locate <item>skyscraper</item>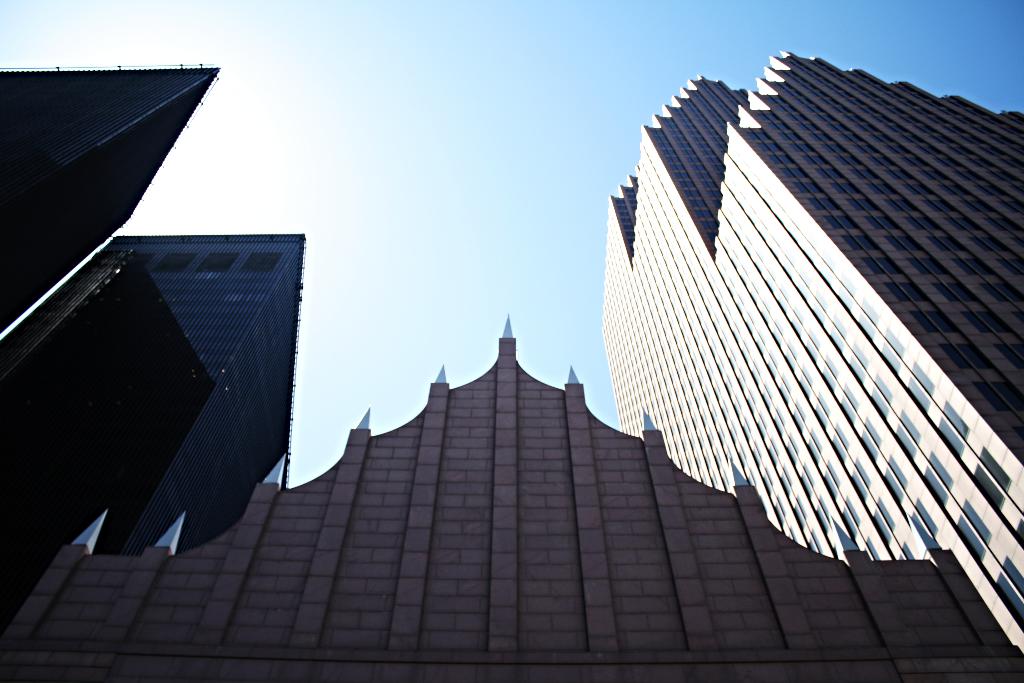
region(99, 235, 301, 553)
